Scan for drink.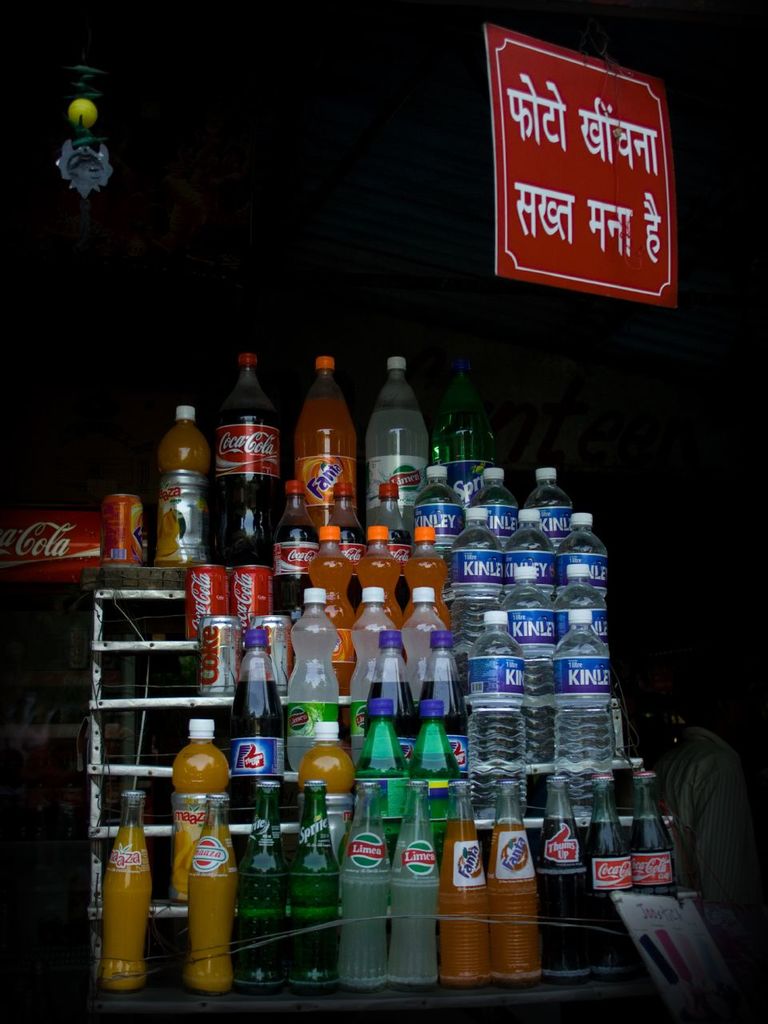
Scan result: 412,480,465,550.
